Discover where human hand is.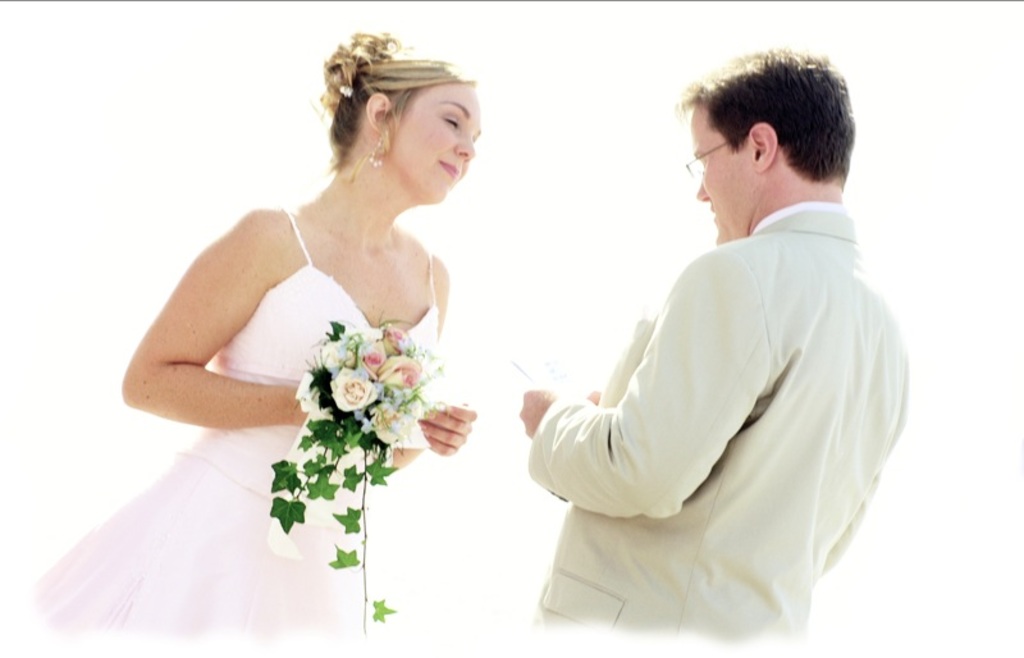
Discovered at left=416, top=402, right=484, bottom=466.
